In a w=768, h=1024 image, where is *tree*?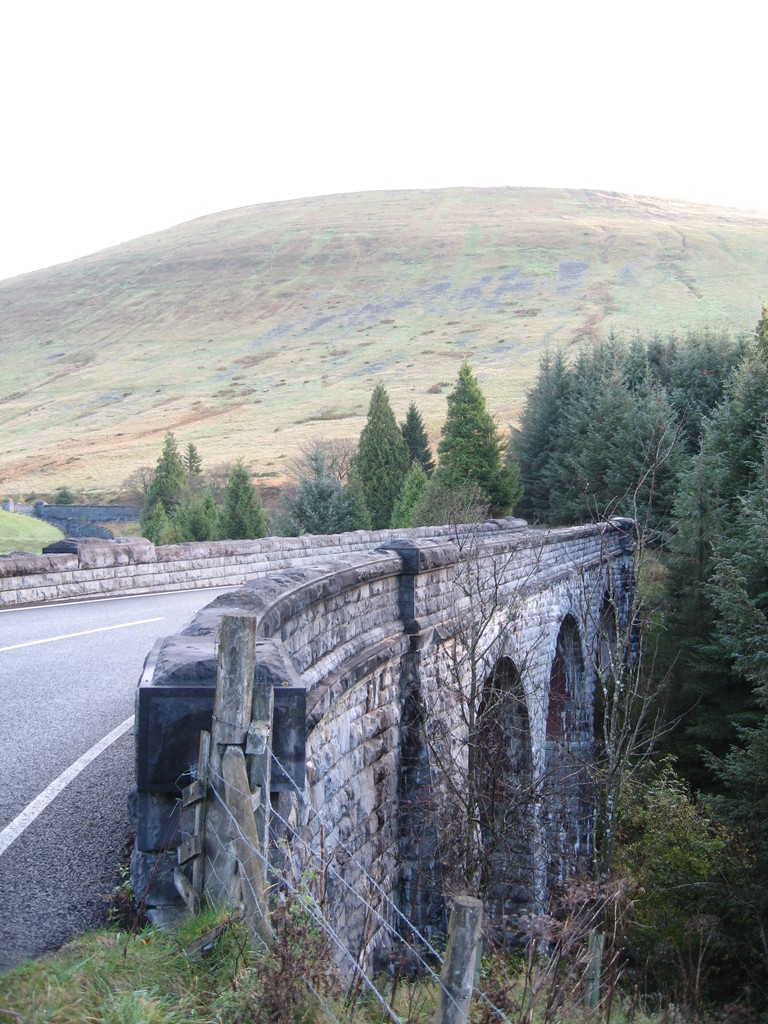
select_region(443, 361, 511, 522).
